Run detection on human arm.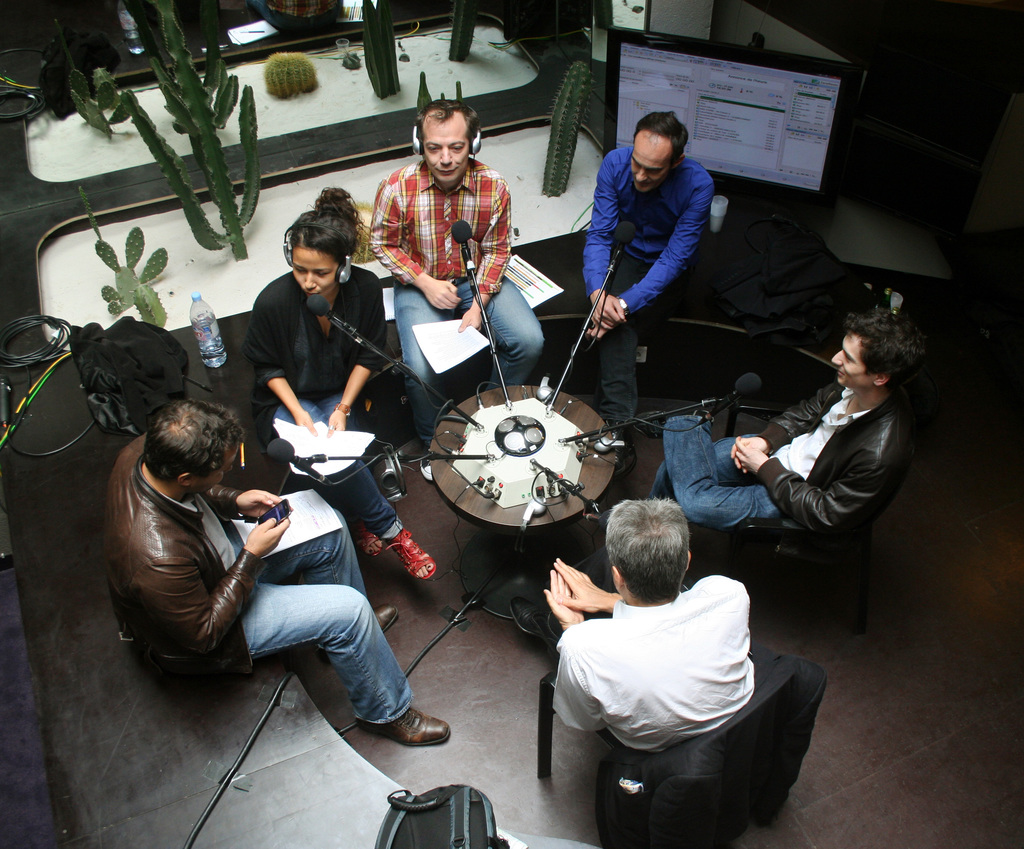
Result: crop(589, 165, 714, 336).
